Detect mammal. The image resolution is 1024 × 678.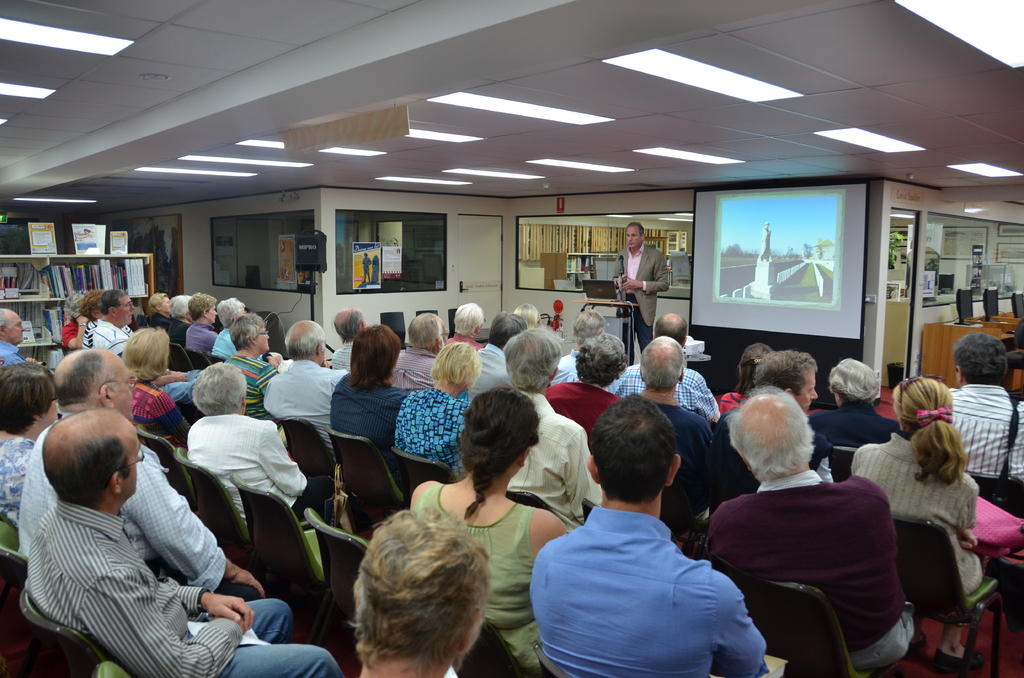
409, 380, 570, 676.
